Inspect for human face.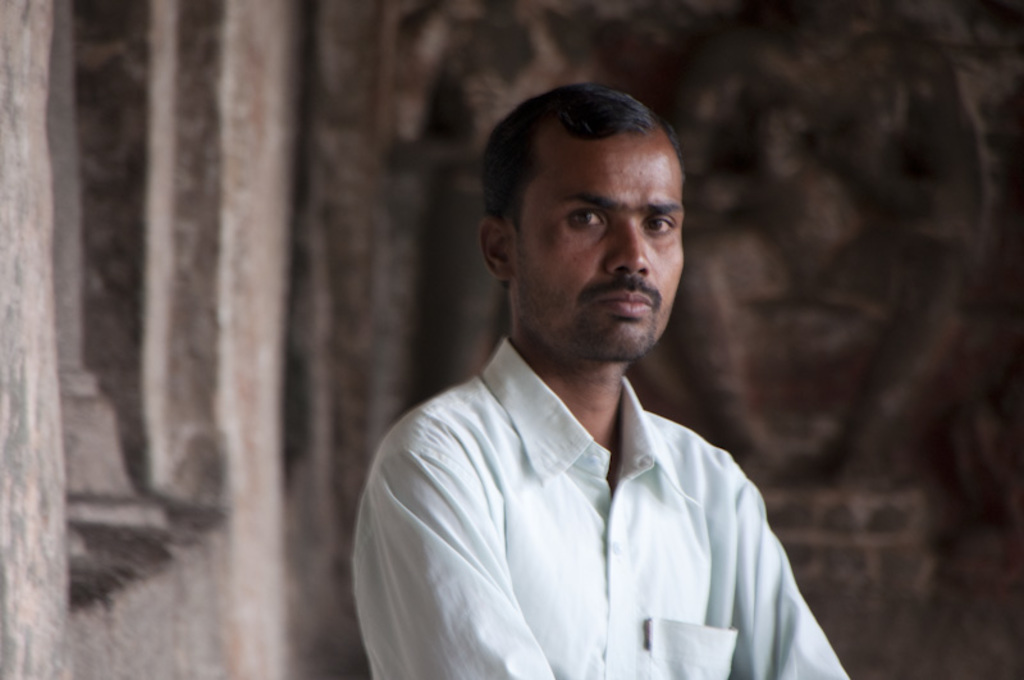
Inspection: locate(503, 101, 700, 370).
